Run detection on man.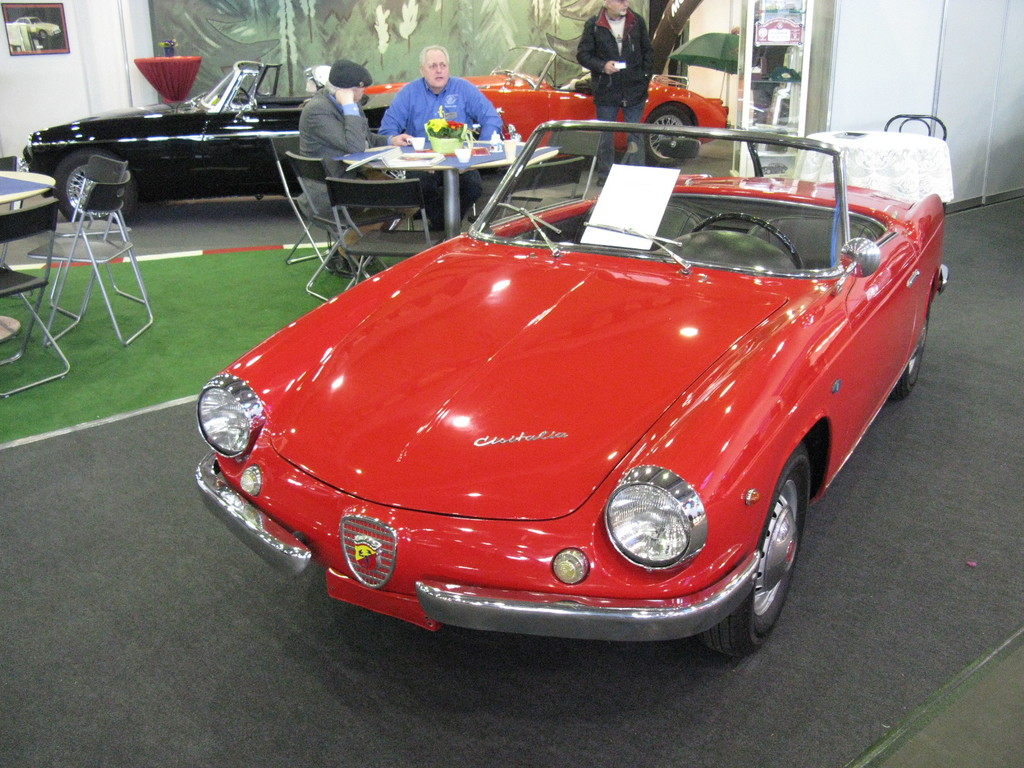
Result: <region>572, 0, 646, 176</region>.
